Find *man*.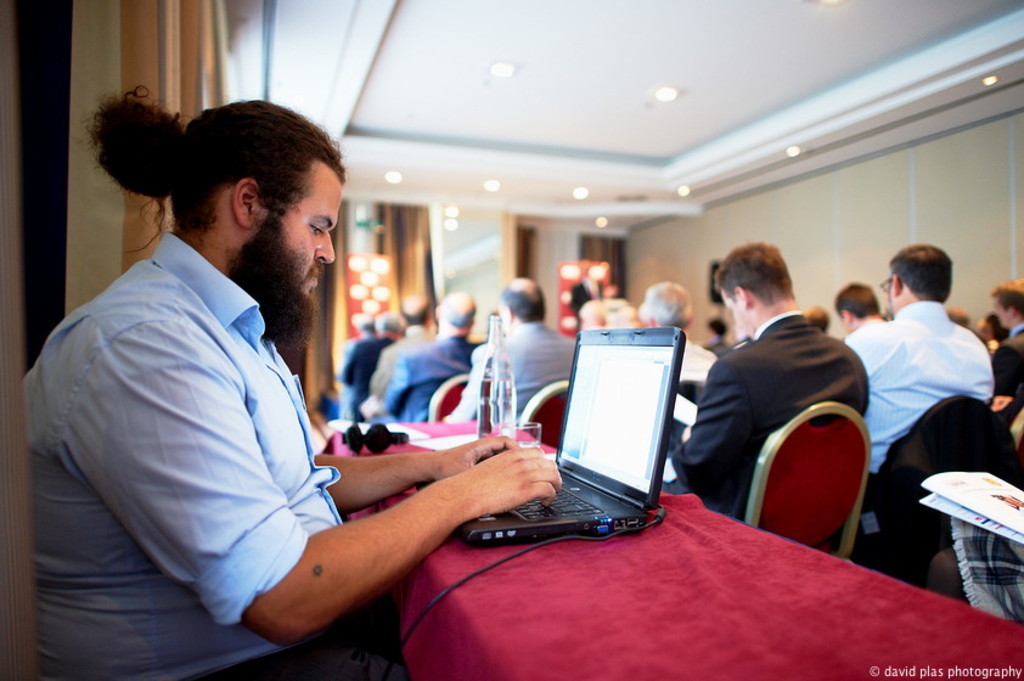
BBox(361, 299, 440, 405).
